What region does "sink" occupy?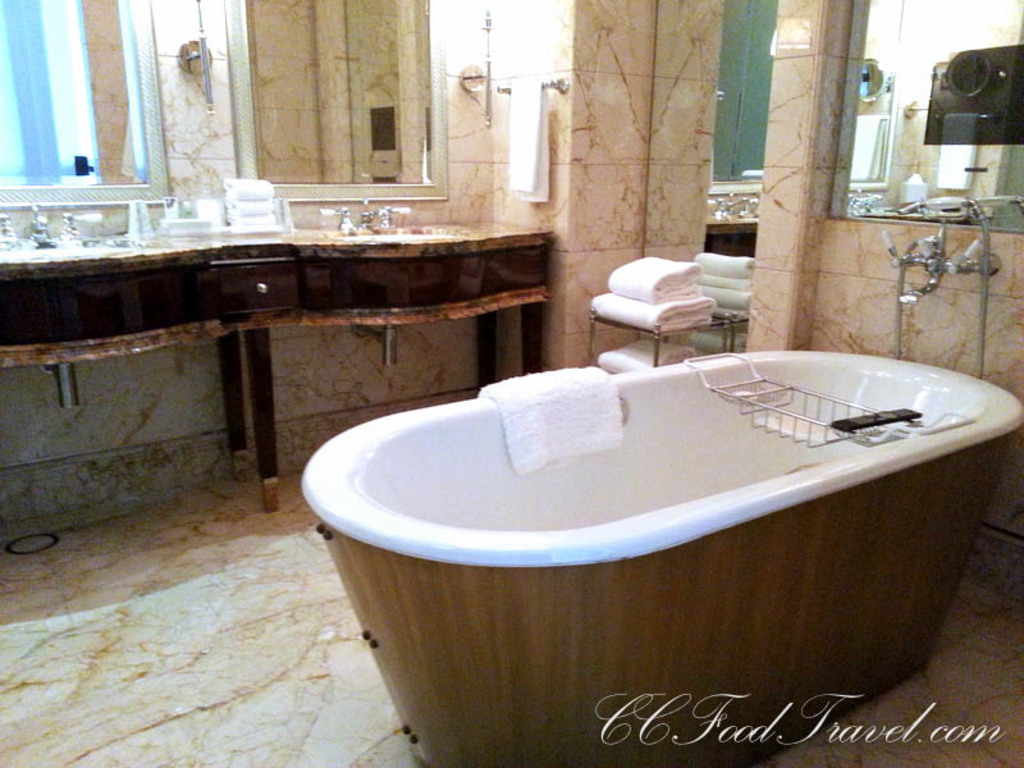
(left=0, top=205, right=152, bottom=253).
